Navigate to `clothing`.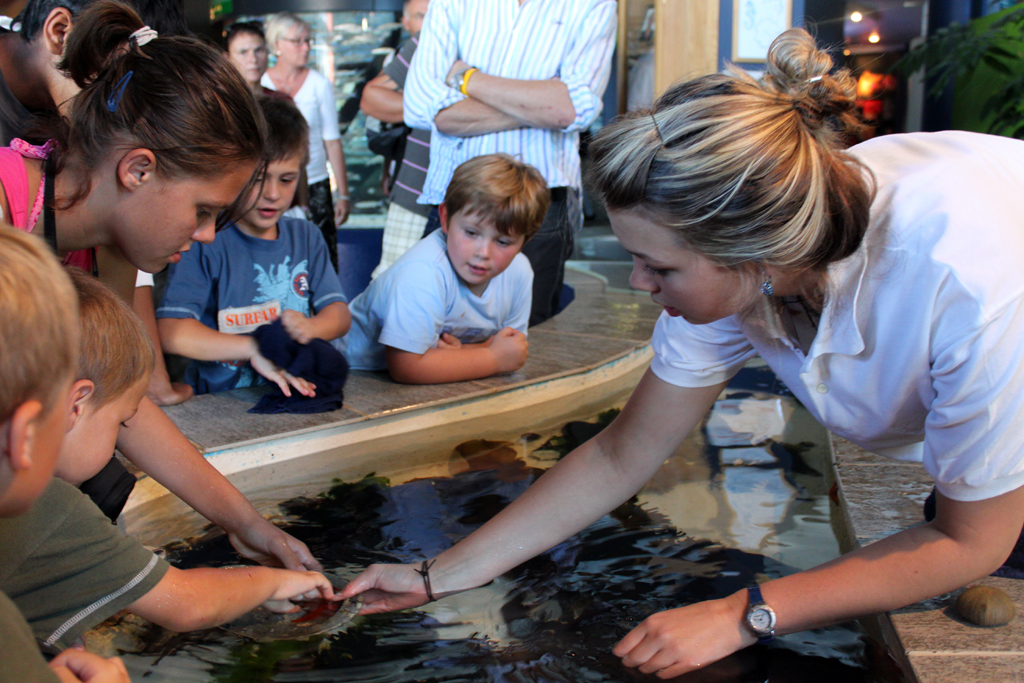
Navigation target: l=364, t=40, r=450, b=300.
